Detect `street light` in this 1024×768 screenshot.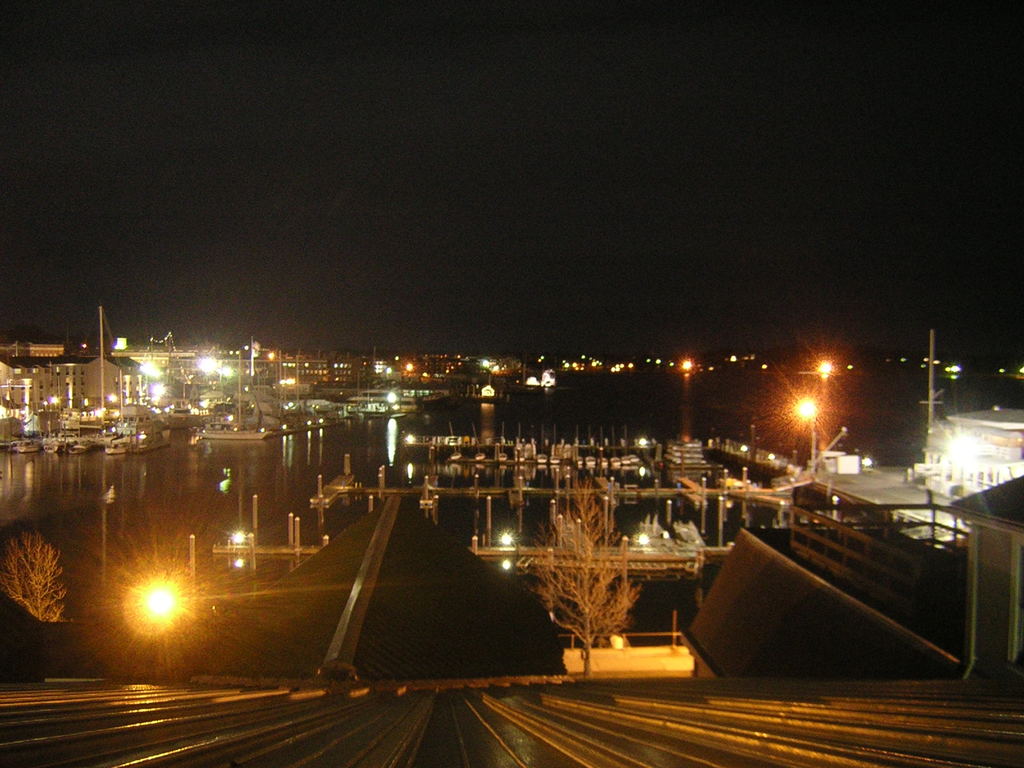
Detection: bbox=[236, 341, 248, 429].
